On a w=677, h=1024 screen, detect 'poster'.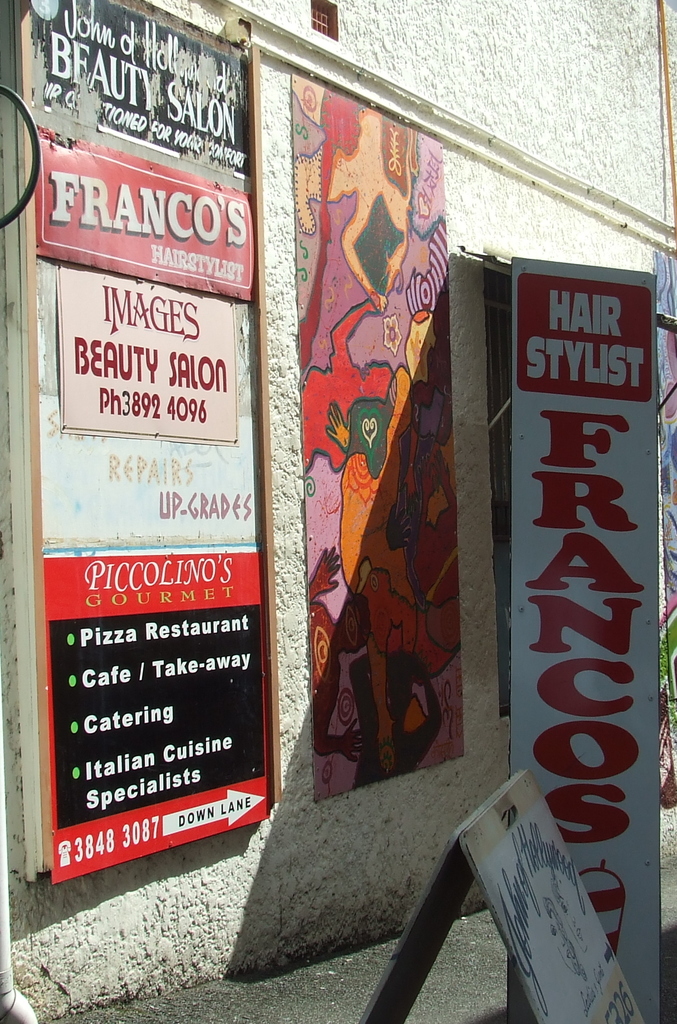
<region>54, 262, 238, 437</region>.
